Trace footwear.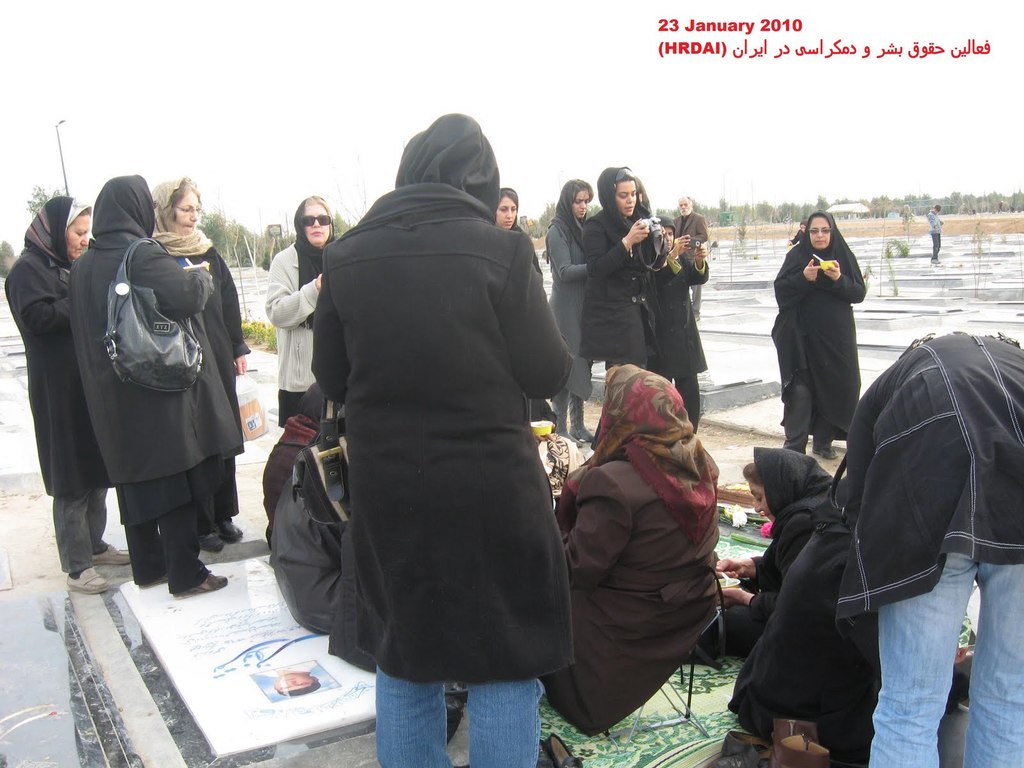
Traced to 195, 532, 229, 553.
